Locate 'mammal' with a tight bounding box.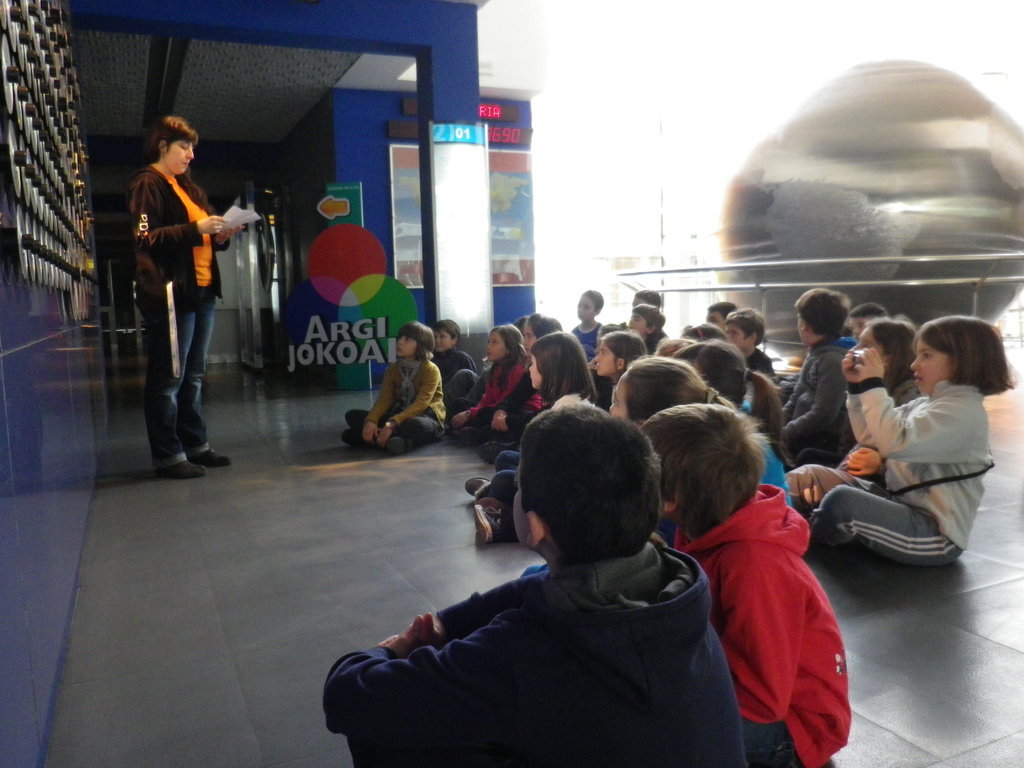
337,319,449,452.
